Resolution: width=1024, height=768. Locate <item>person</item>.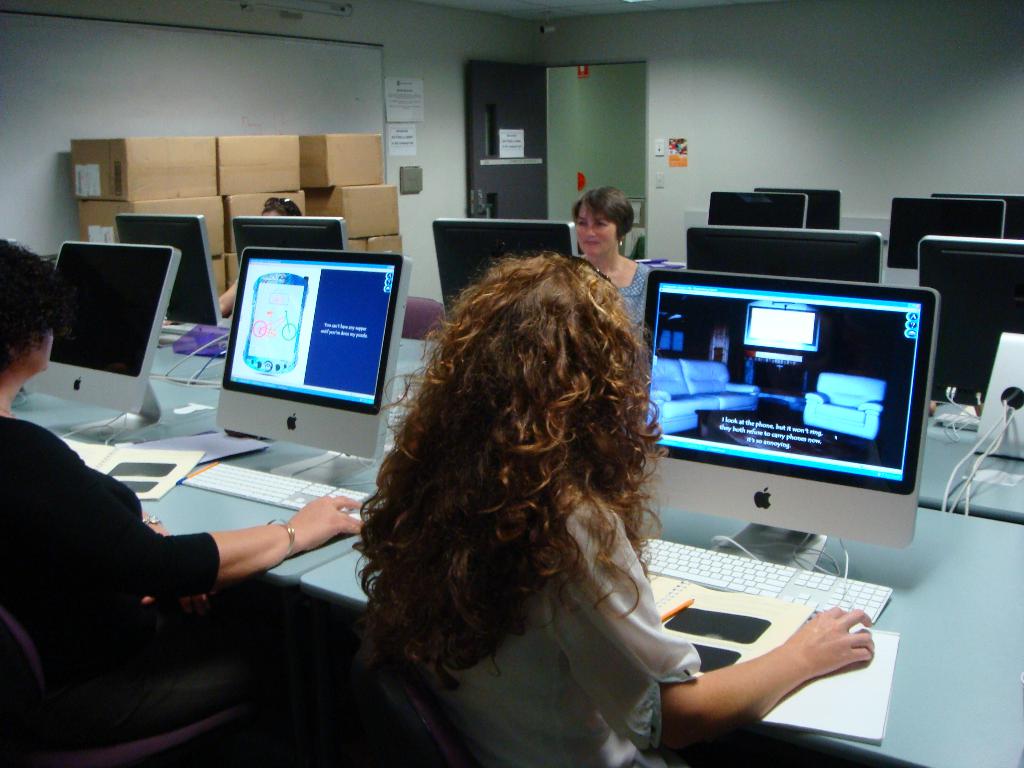
(left=0, top=239, right=366, bottom=753).
